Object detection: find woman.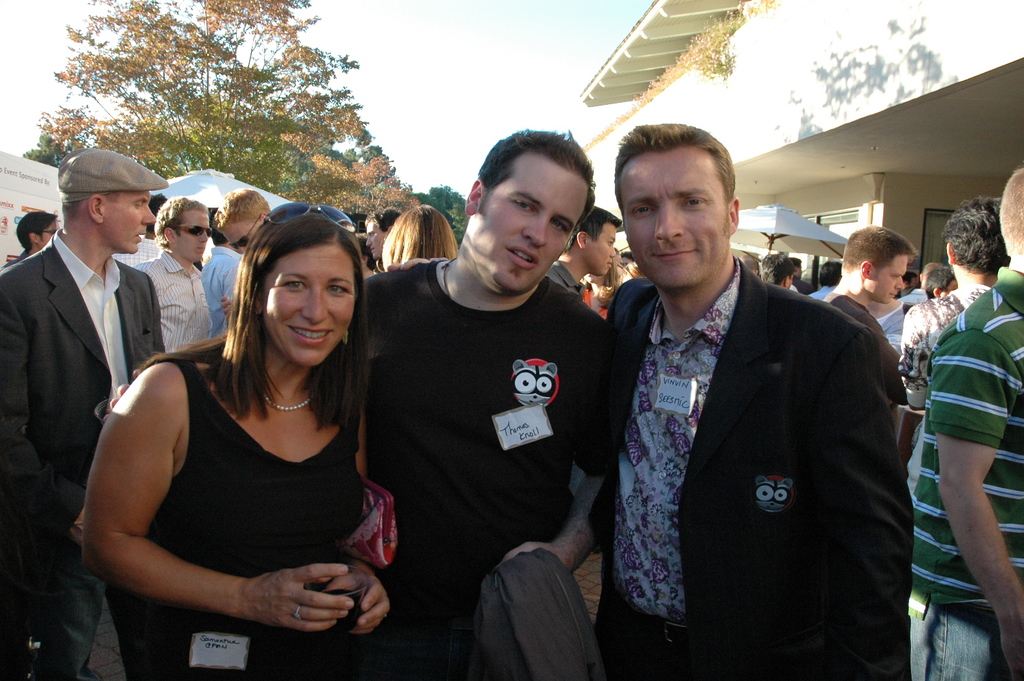
(x1=383, y1=203, x2=456, y2=275).
